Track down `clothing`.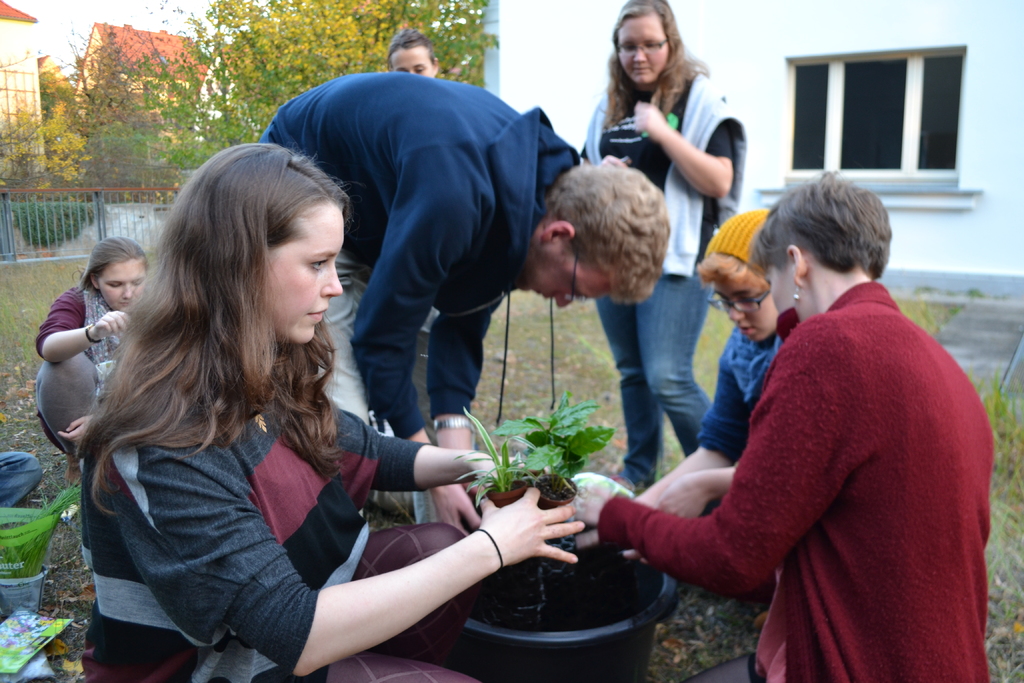
Tracked to rect(585, 64, 737, 487).
